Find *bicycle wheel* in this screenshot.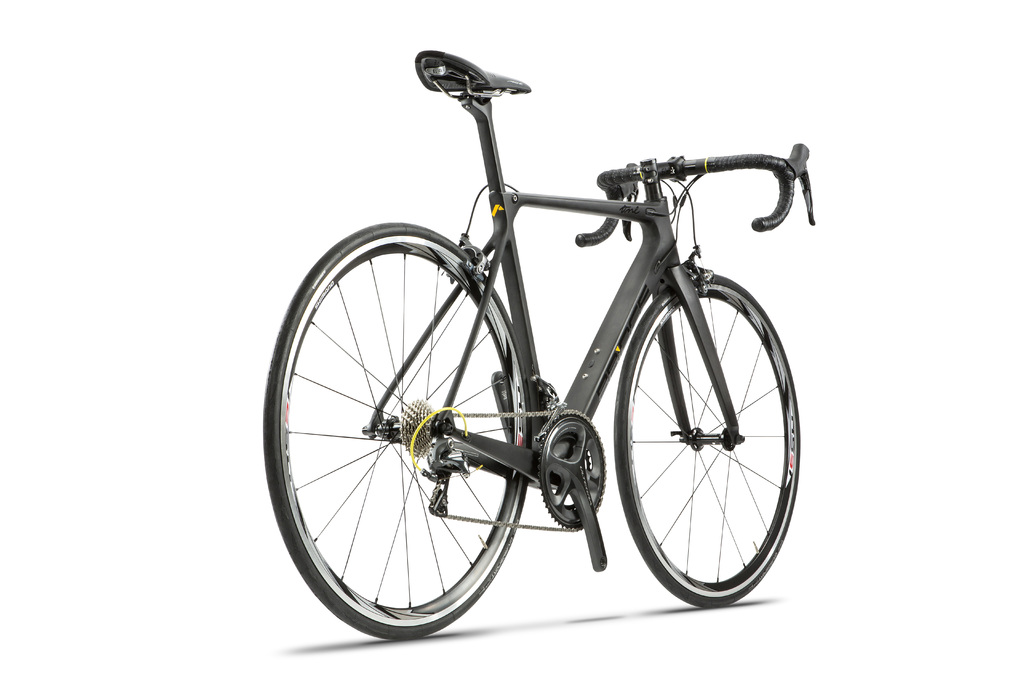
The bounding box for *bicycle wheel* is [x1=612, y1=272, x2=804, y2=609].
